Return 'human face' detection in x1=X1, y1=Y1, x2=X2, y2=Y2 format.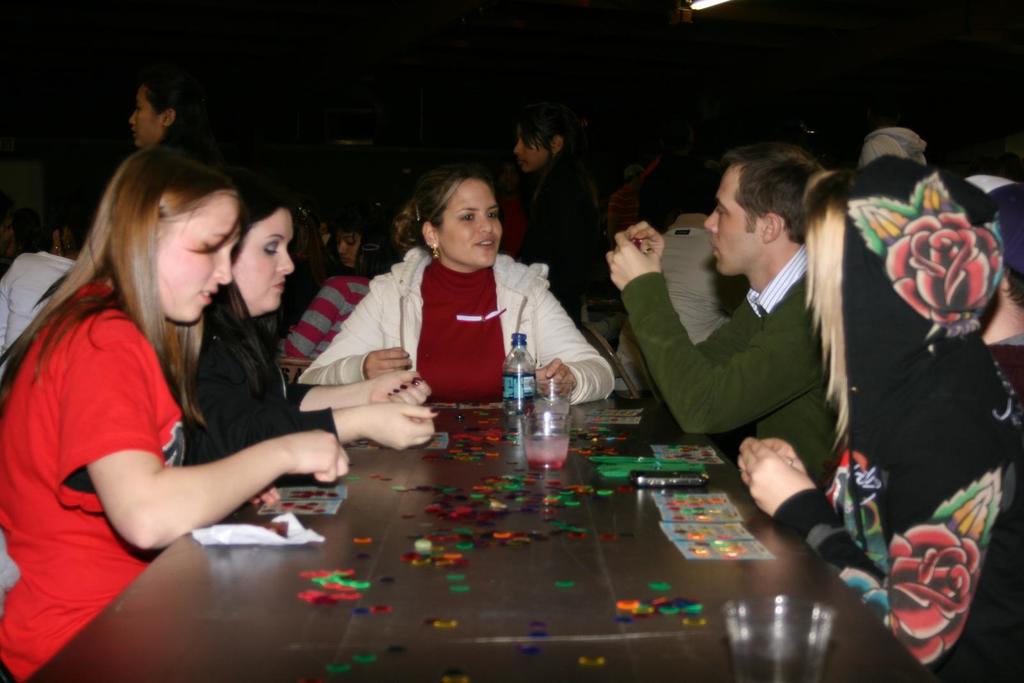
x1=337, y1=227, x2=362, y2=268.
